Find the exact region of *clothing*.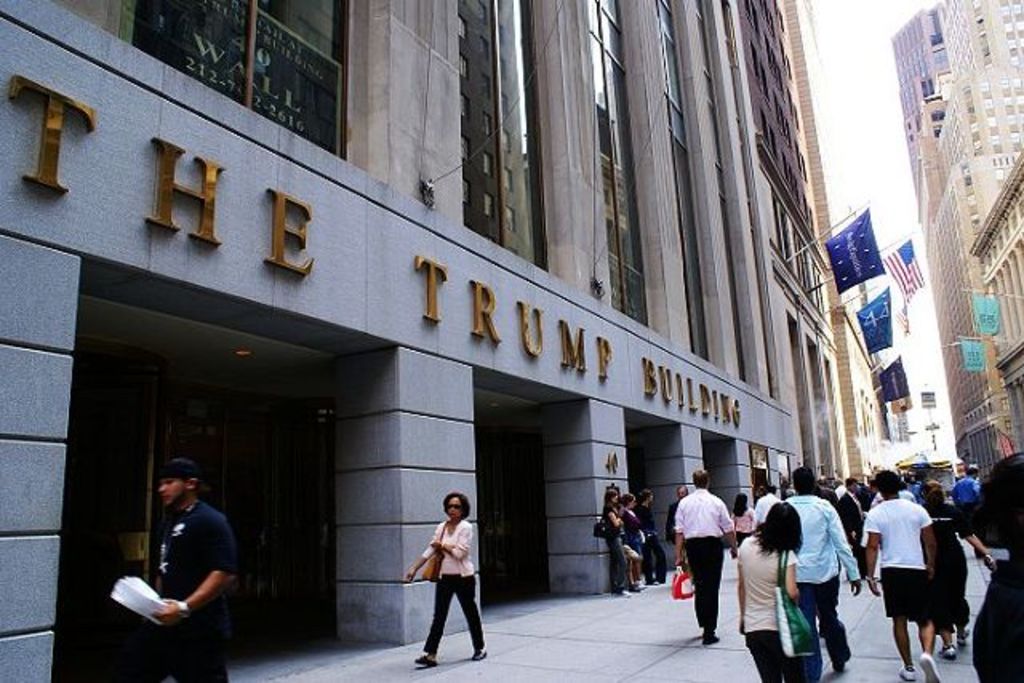
Exact region: detection(730, 534, 811, 681).
